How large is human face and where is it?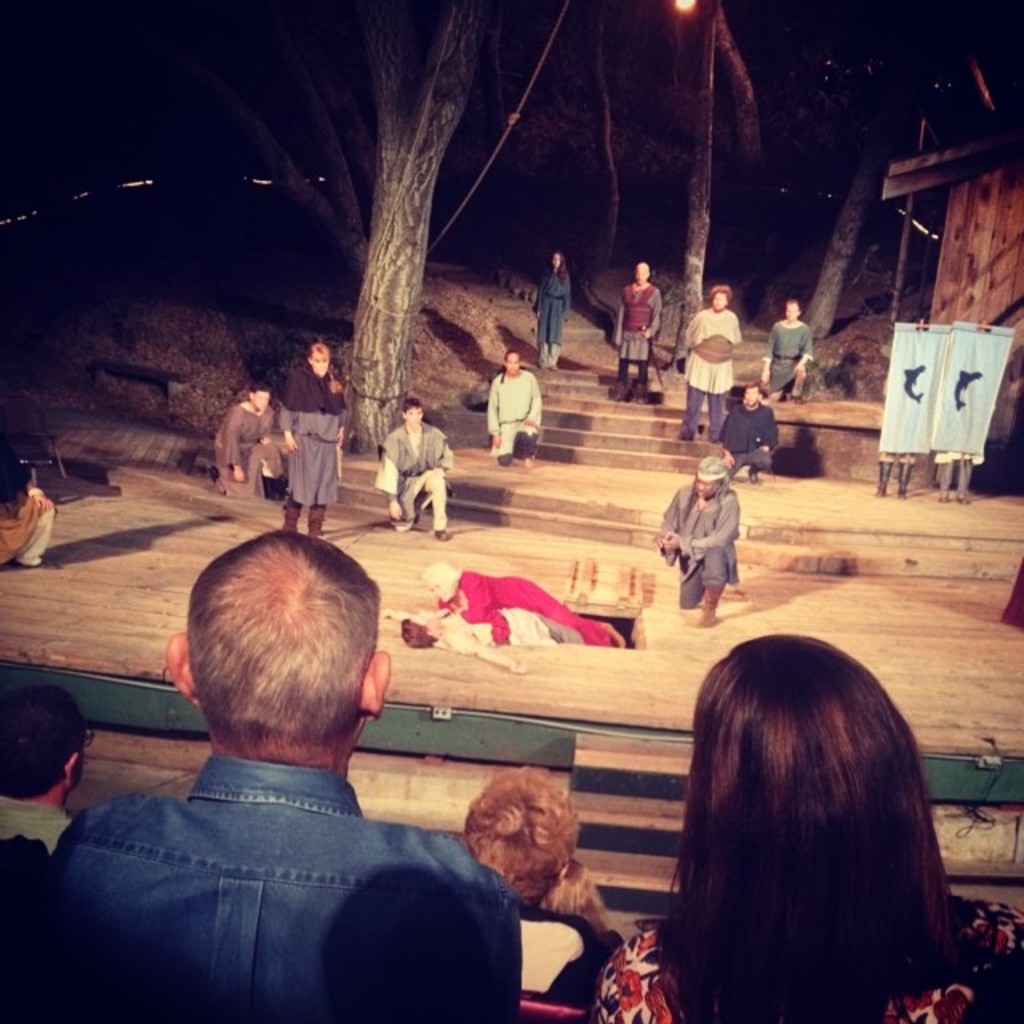
Bounding box: x1=250 y1=392 x2=269 y2=411.
